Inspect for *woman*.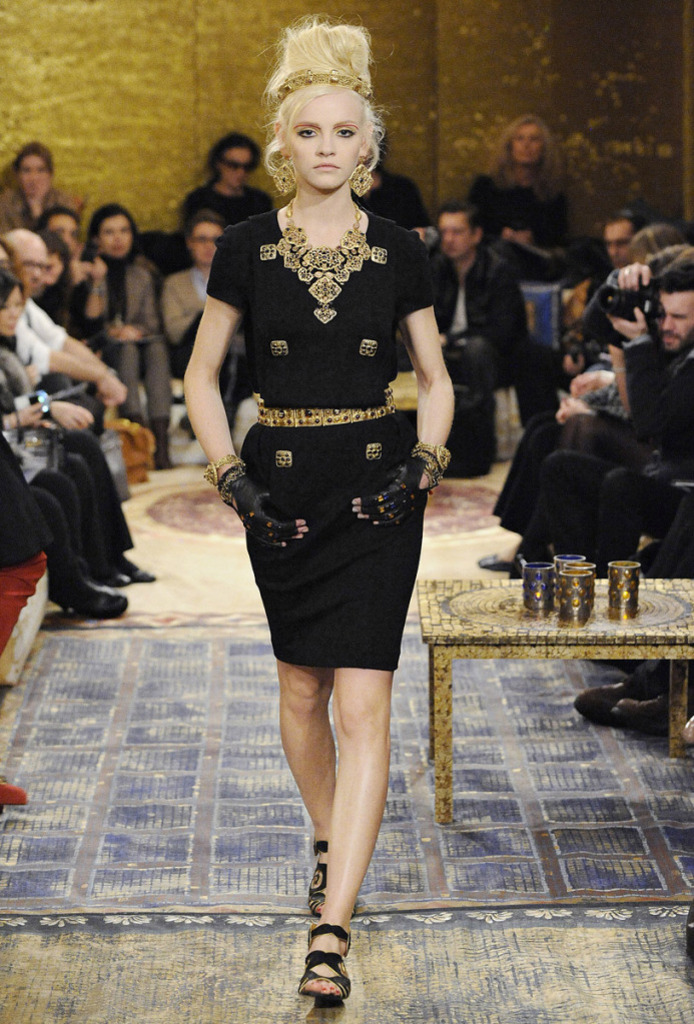
Inspection: (73, 192, 176, 474).
